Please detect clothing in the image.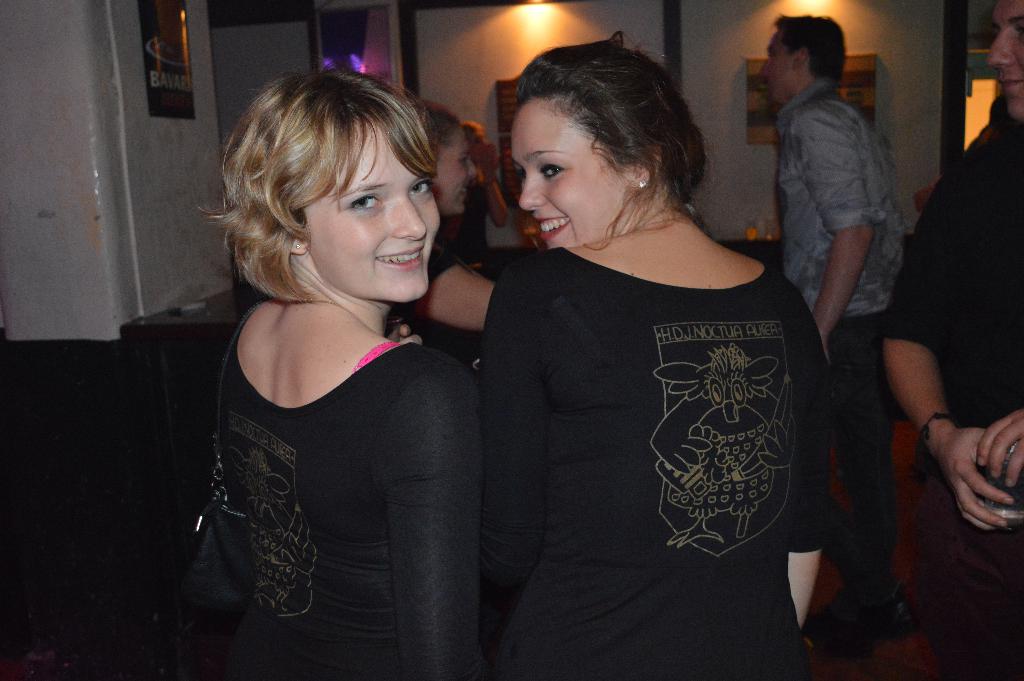
box(884, 93, 1023, 680).
